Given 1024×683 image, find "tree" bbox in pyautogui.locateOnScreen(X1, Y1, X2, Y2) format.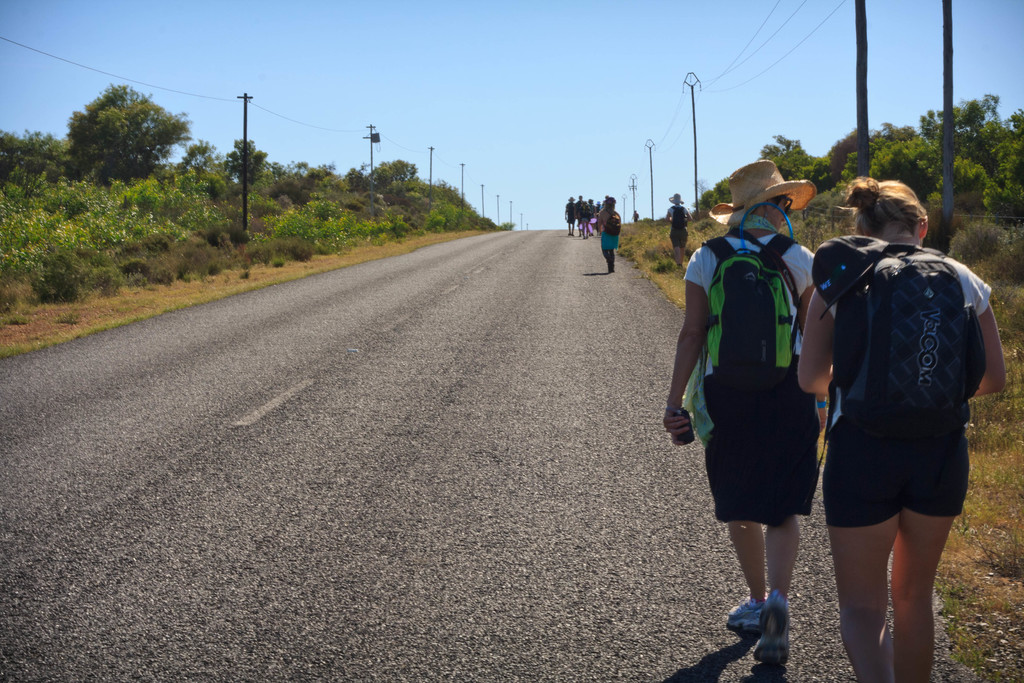
pyautogui.locateOnScreen(908, 93, 995, 152).
